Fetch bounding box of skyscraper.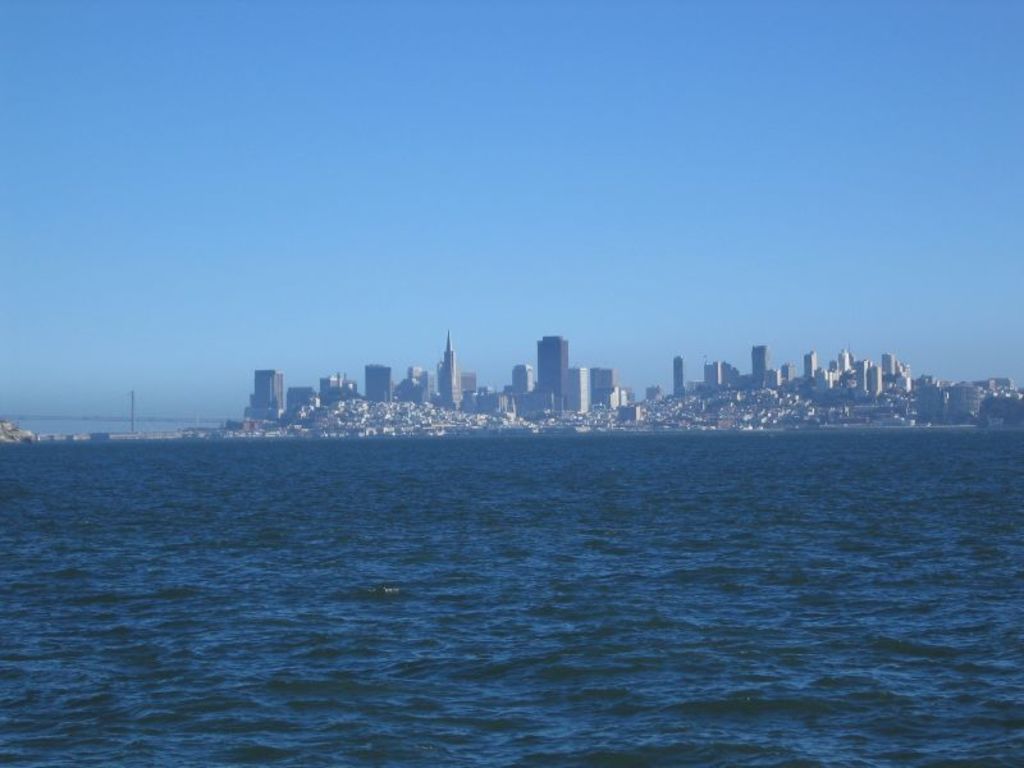
Bbox: (left=534, top=332, right=567, bottom=399).
